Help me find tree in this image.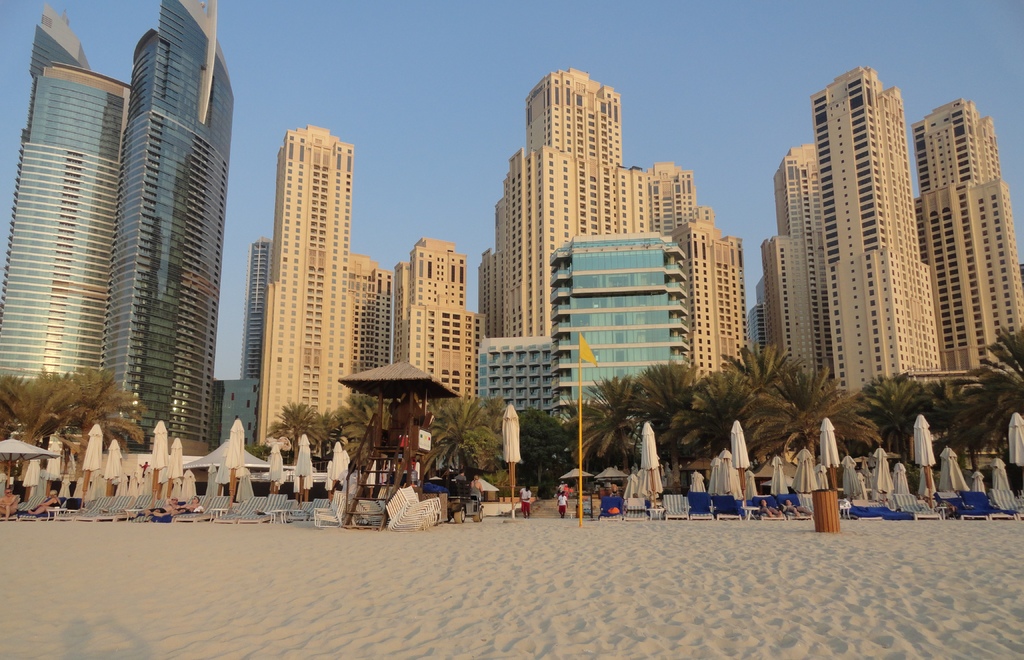
Found it: {"left": 518, "top": 406, "right": 561, "bottom": 488}.
